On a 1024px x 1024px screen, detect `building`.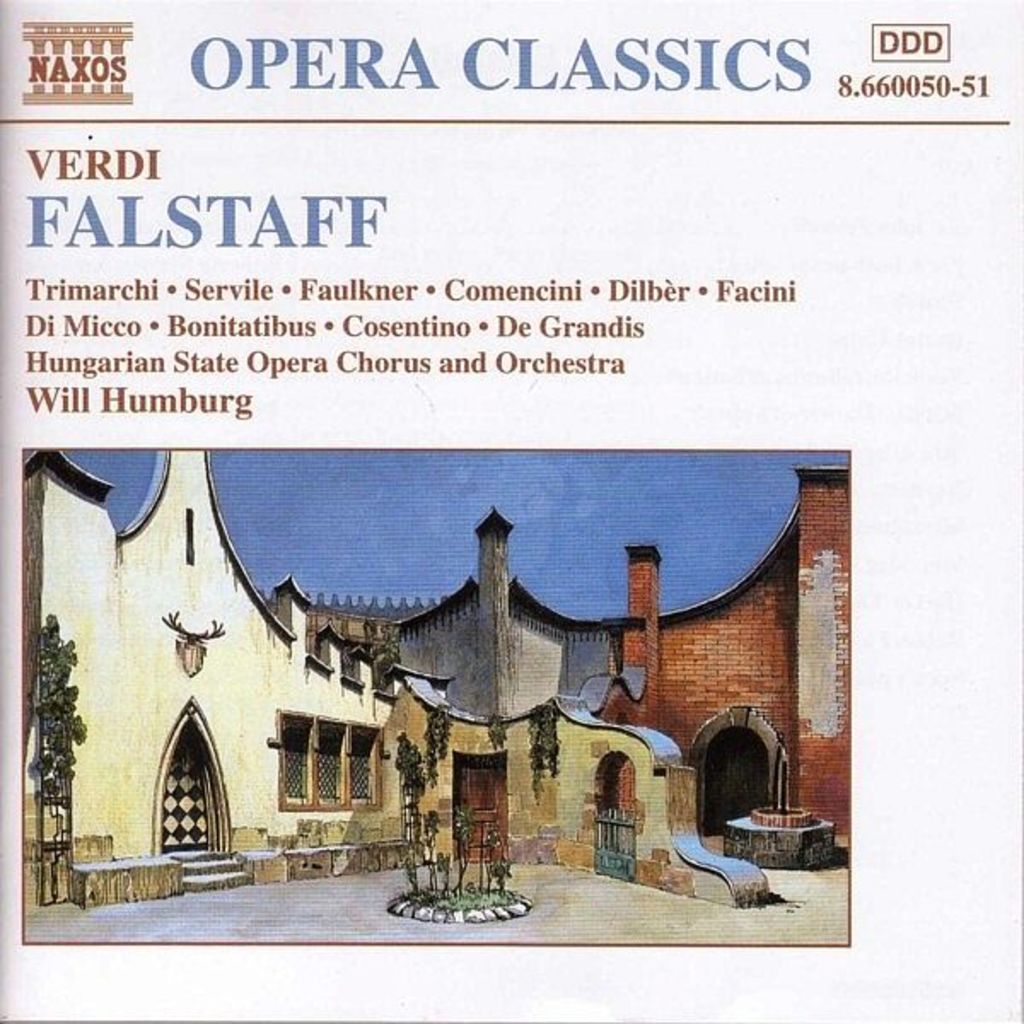
15,444,857,918.
